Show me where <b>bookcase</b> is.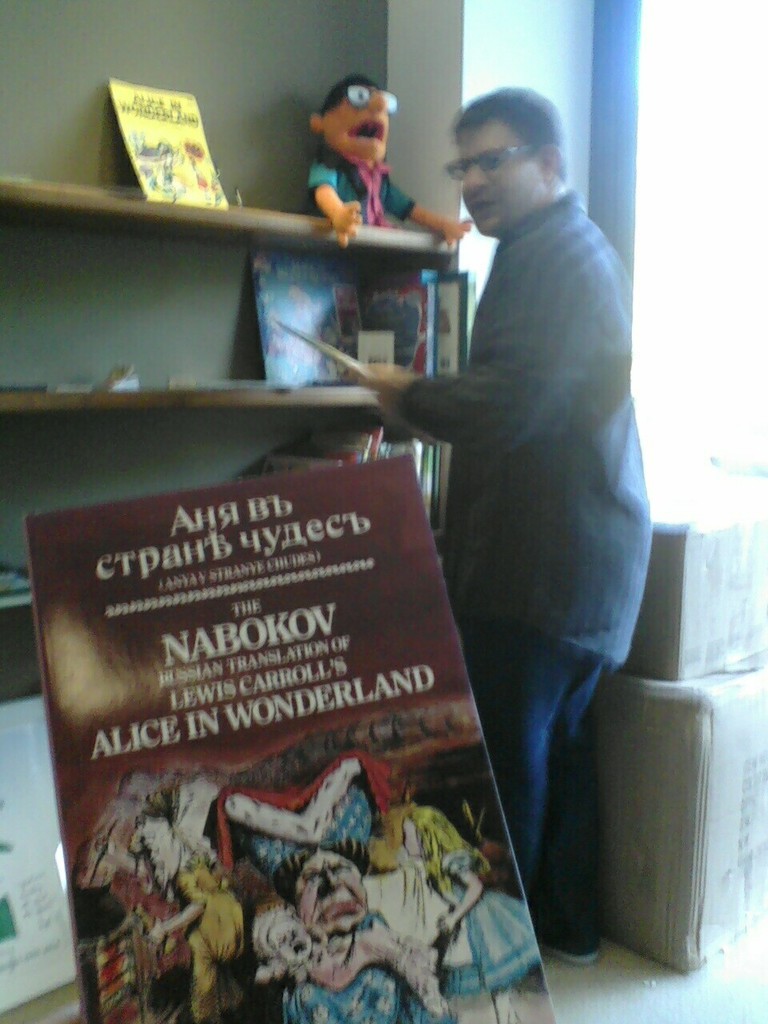
<b>bookcase</b> is at <bbox>63, 102, 593, 1023</bbox>.
